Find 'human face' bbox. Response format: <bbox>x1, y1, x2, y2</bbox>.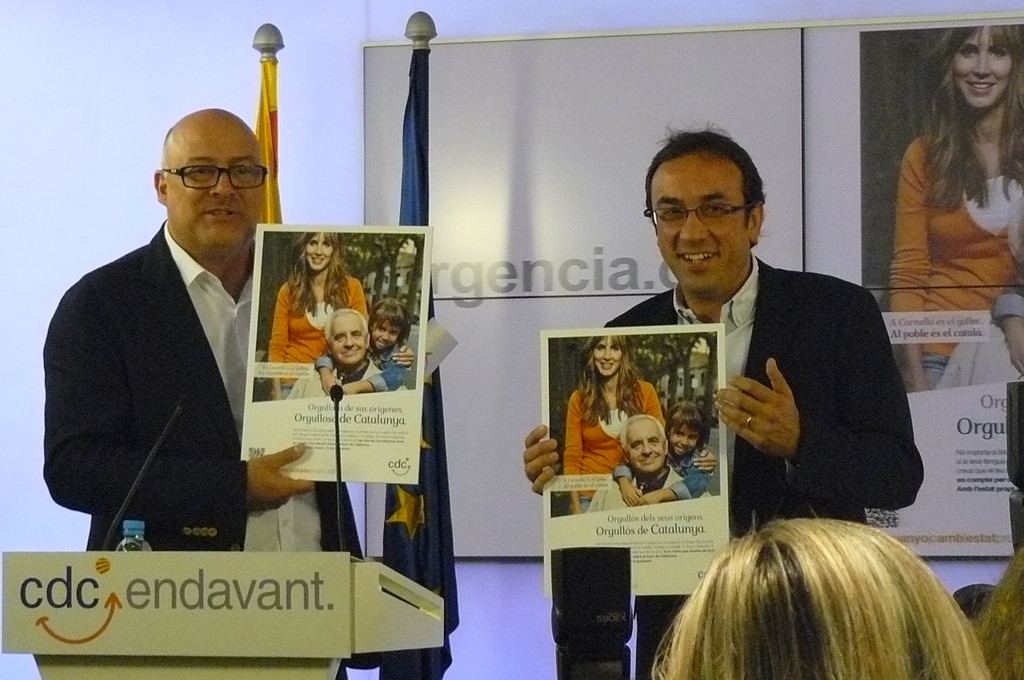
<bbox>625, 418, 666, 471</bbox>.
